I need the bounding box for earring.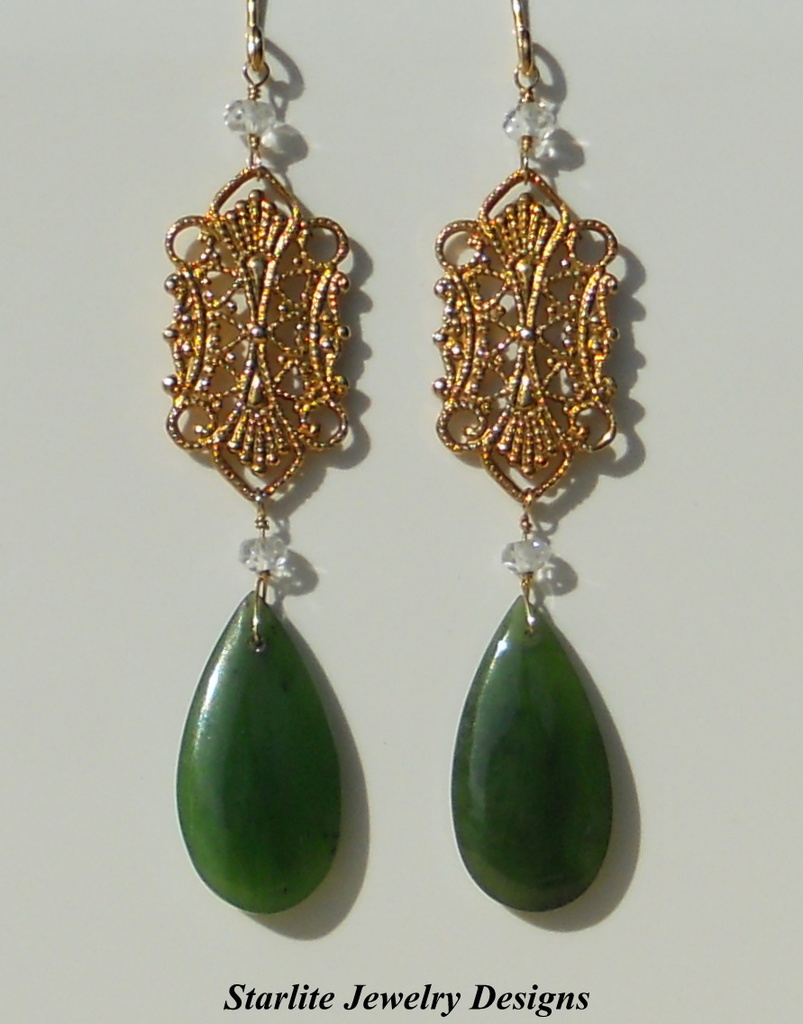
Here it is: box(164, 0, 350, 918).
